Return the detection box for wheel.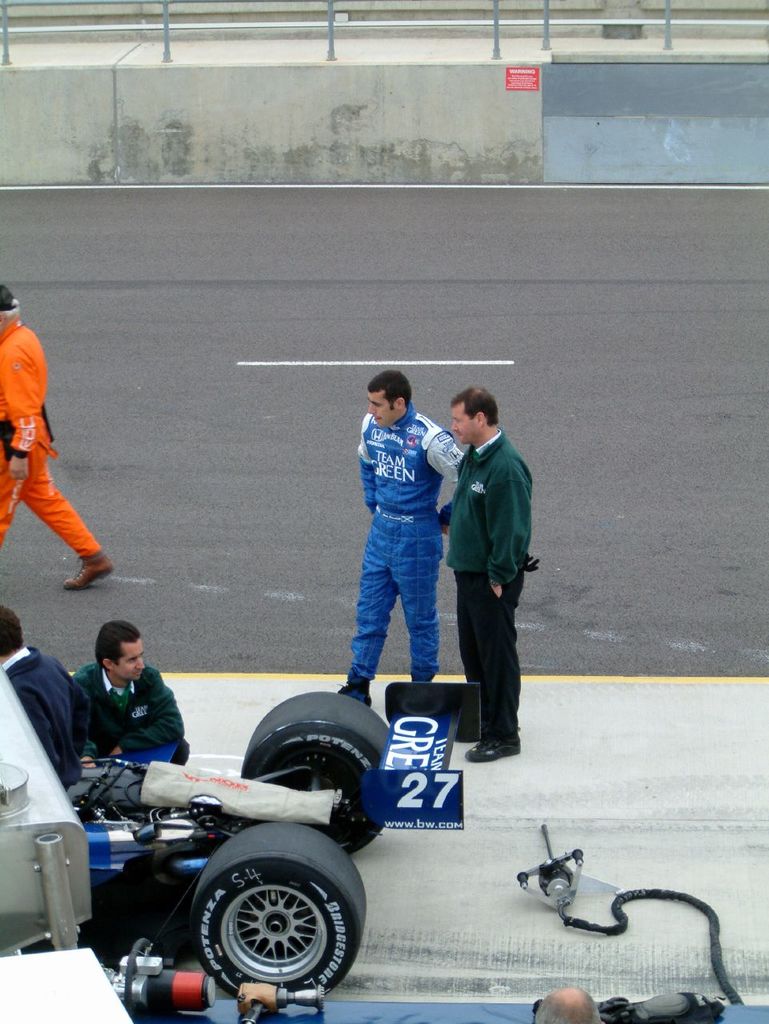
select_region(176, 836, 362, 991).
